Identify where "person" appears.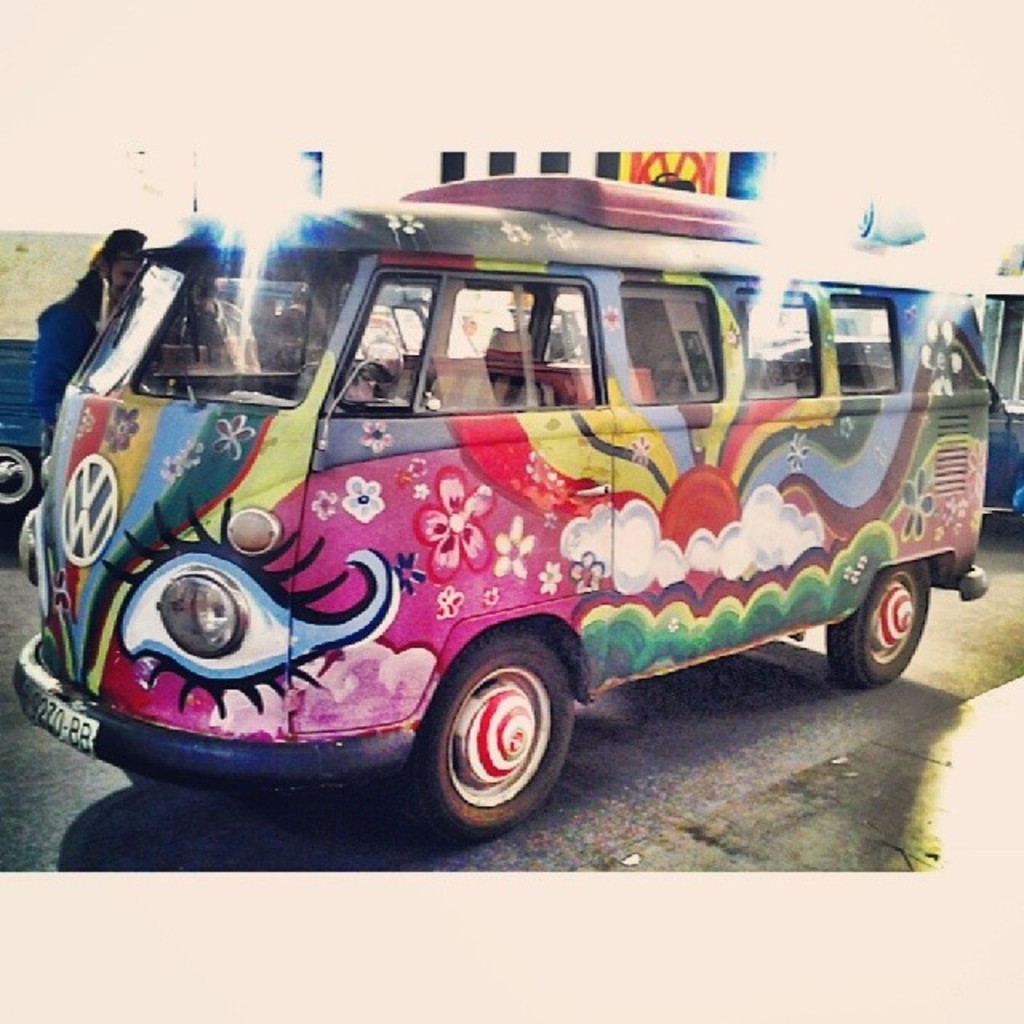
Appears at [29, 224, 181, 582].
